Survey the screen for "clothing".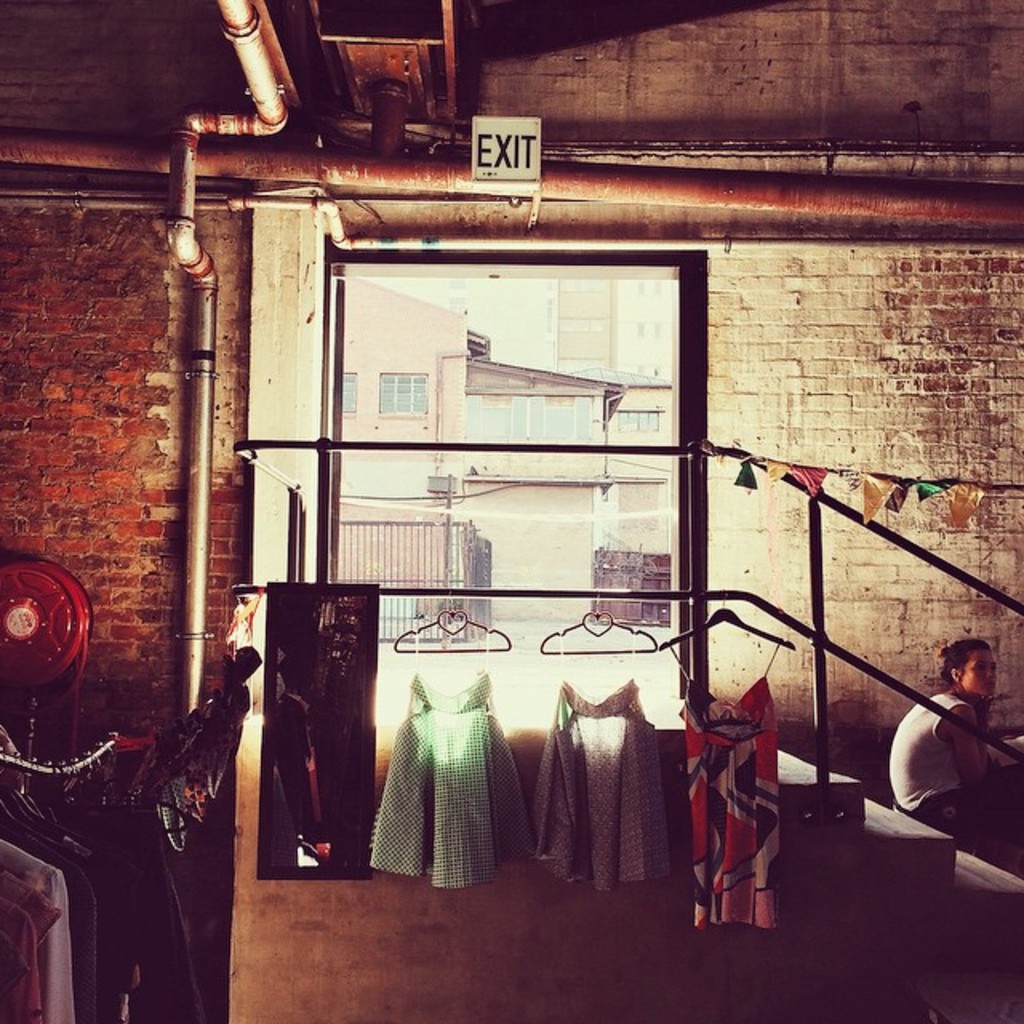
Survey found: region(366, 670, 525, 885).
